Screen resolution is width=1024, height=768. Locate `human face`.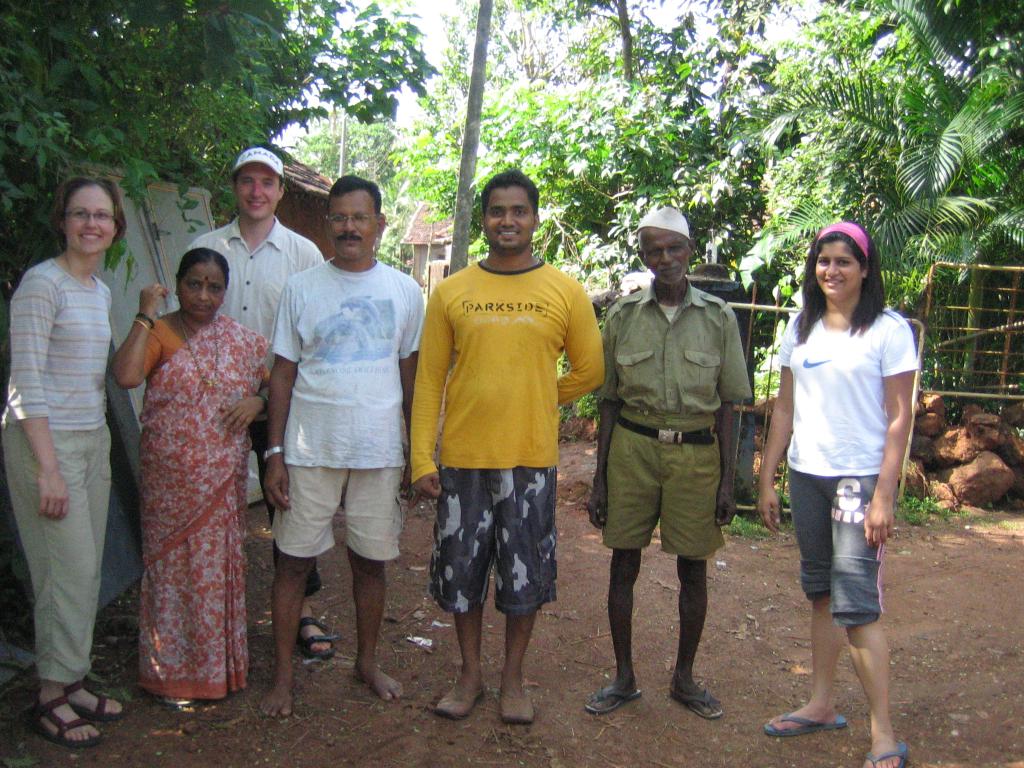
pyautogui.locateOnScreen(236, 164, 280, 221).
